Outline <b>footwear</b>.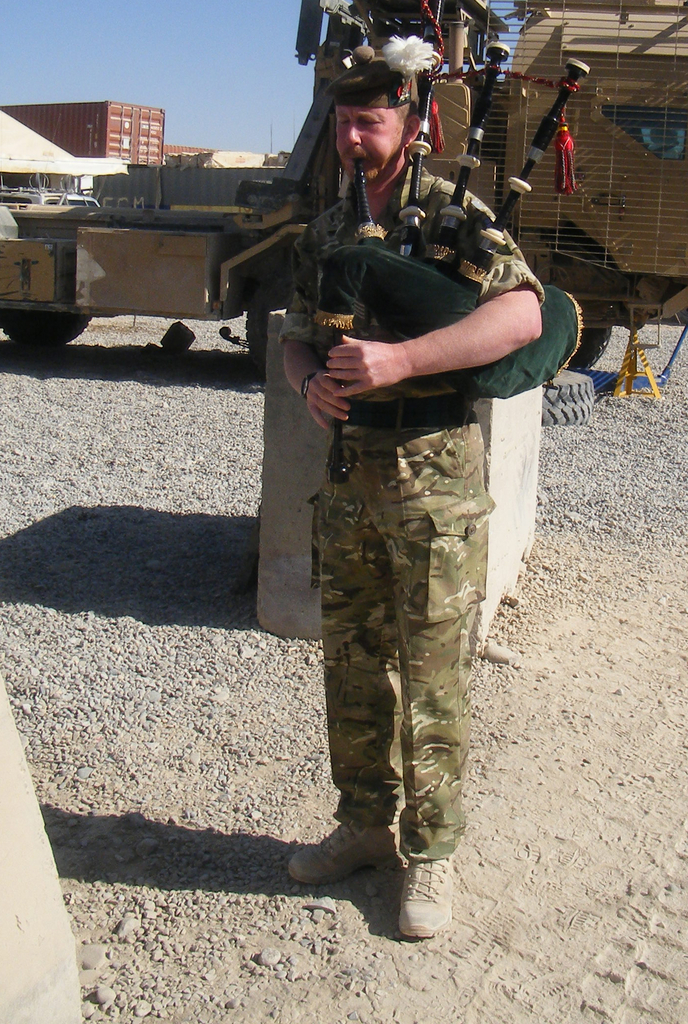
Outline: 391:867:461:945.
